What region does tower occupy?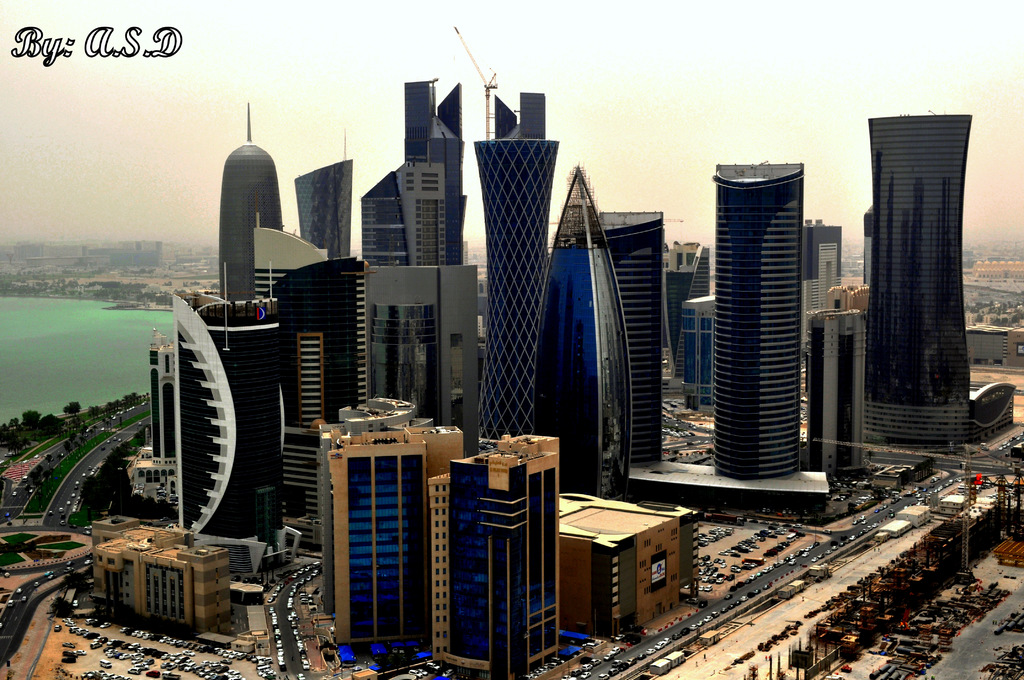
locate(698, 120, 852, 514).
